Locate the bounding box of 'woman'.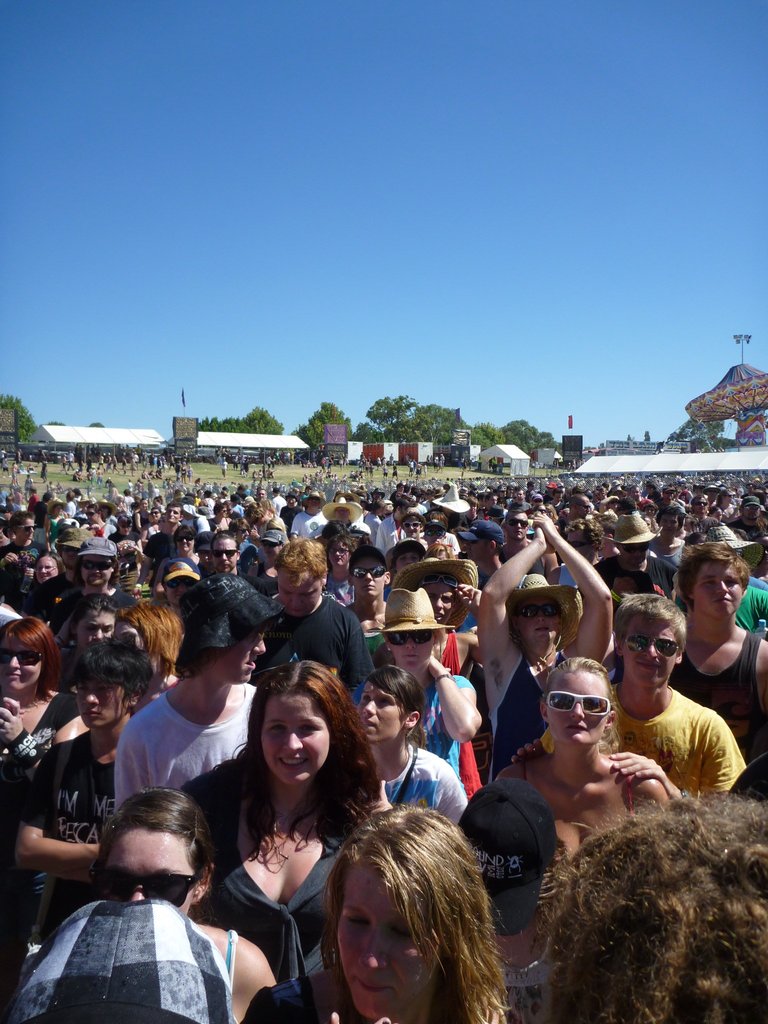
Bounding box: rect(0, 614, 90, 990).
